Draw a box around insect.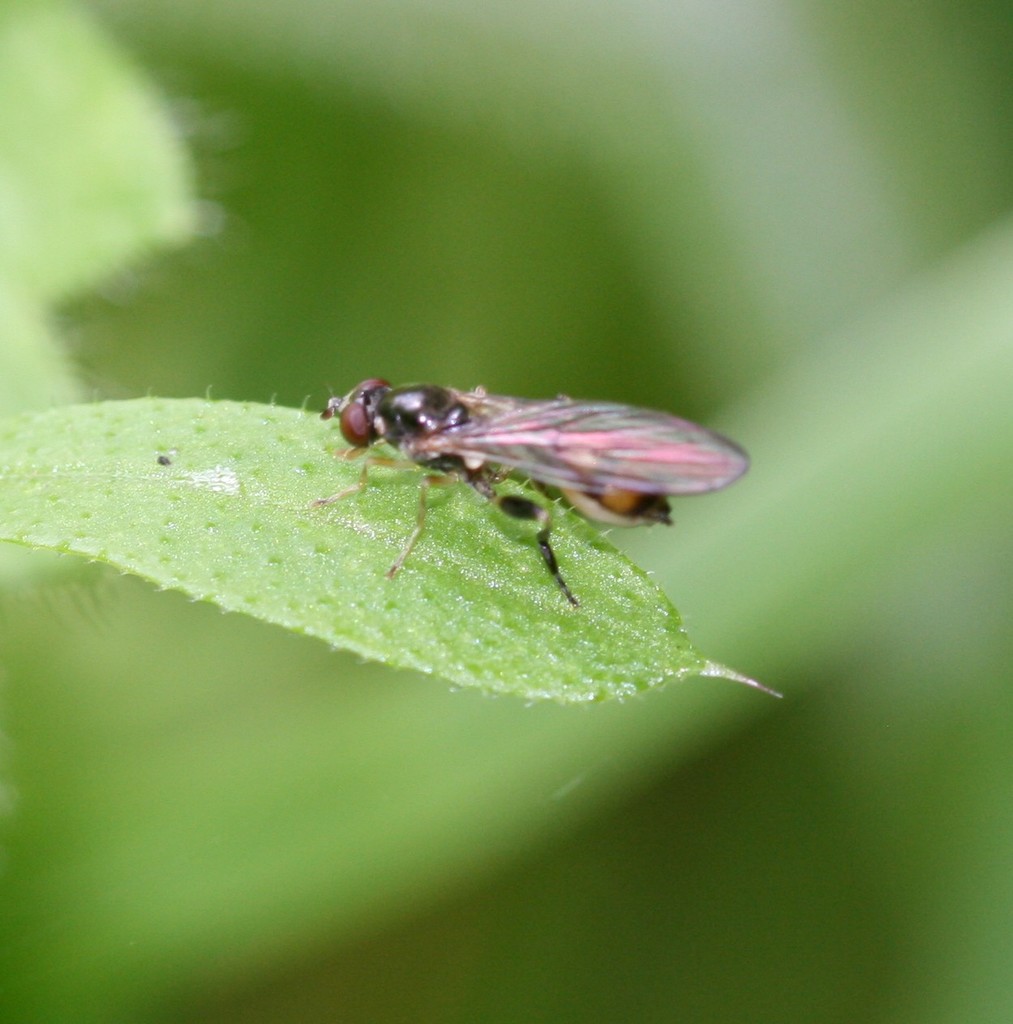
locate(305, 374, 756, 610).
